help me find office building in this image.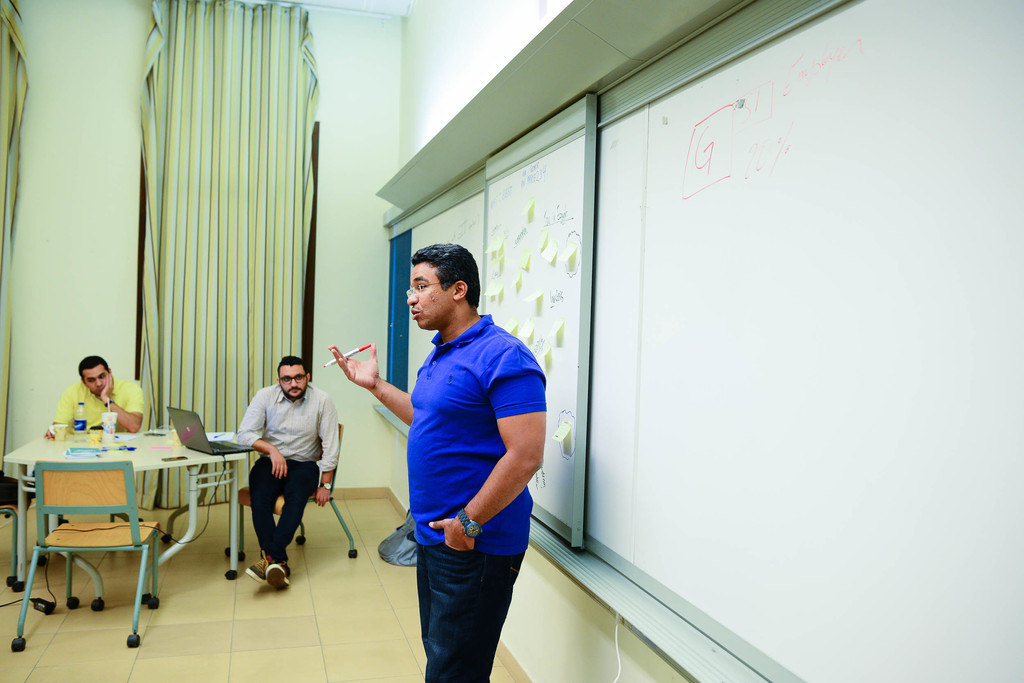
Found it: bbox=(0, 0, 1023, 682).
